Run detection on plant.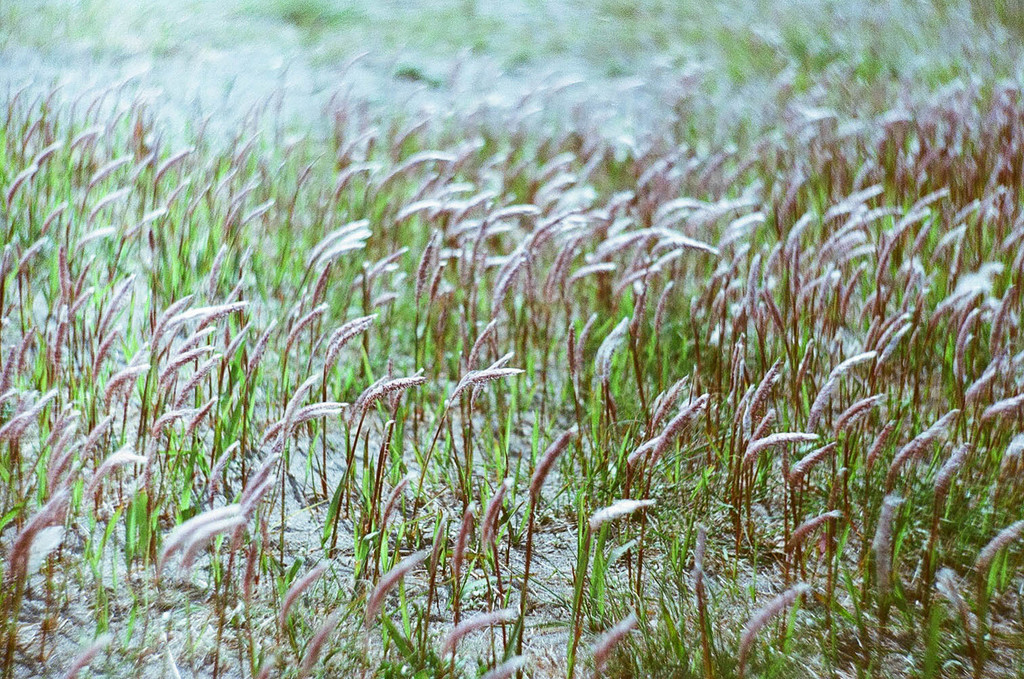
Result: select_region(0, 488, 74, 678).
